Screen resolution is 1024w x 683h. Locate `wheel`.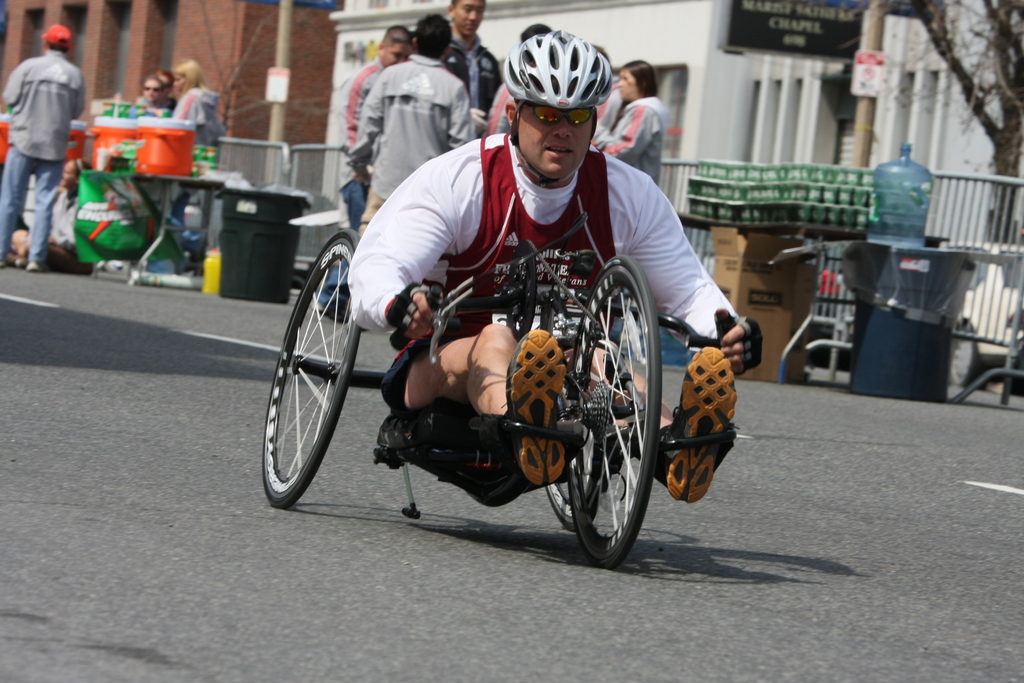
275,225,362,502.
